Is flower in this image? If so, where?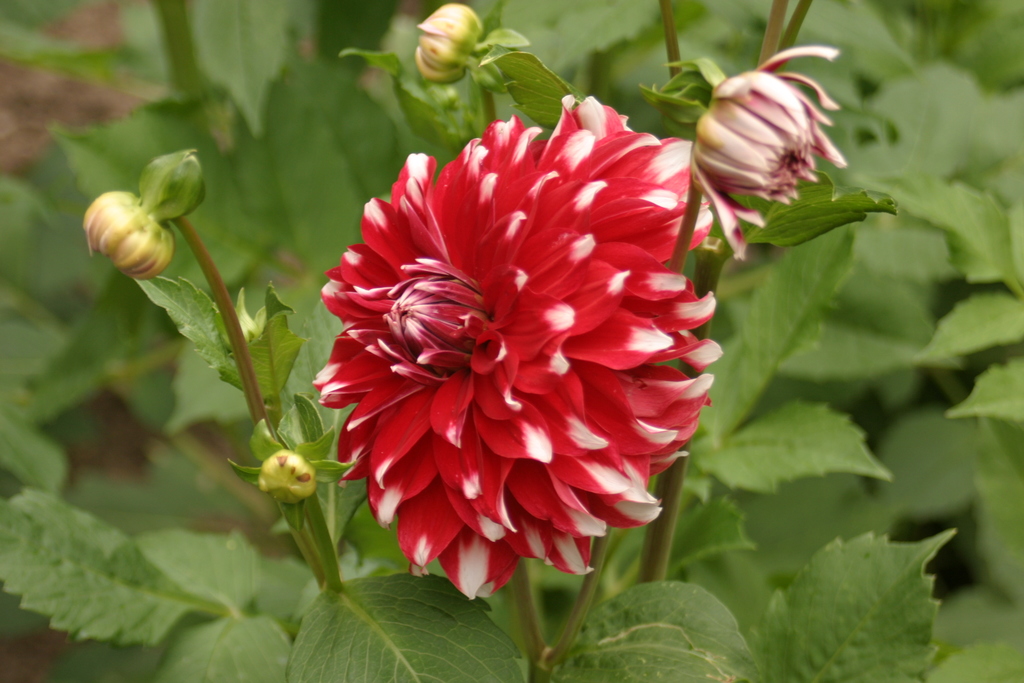
Yes, at x1=257 y1=448 x2=312 y2=500.
